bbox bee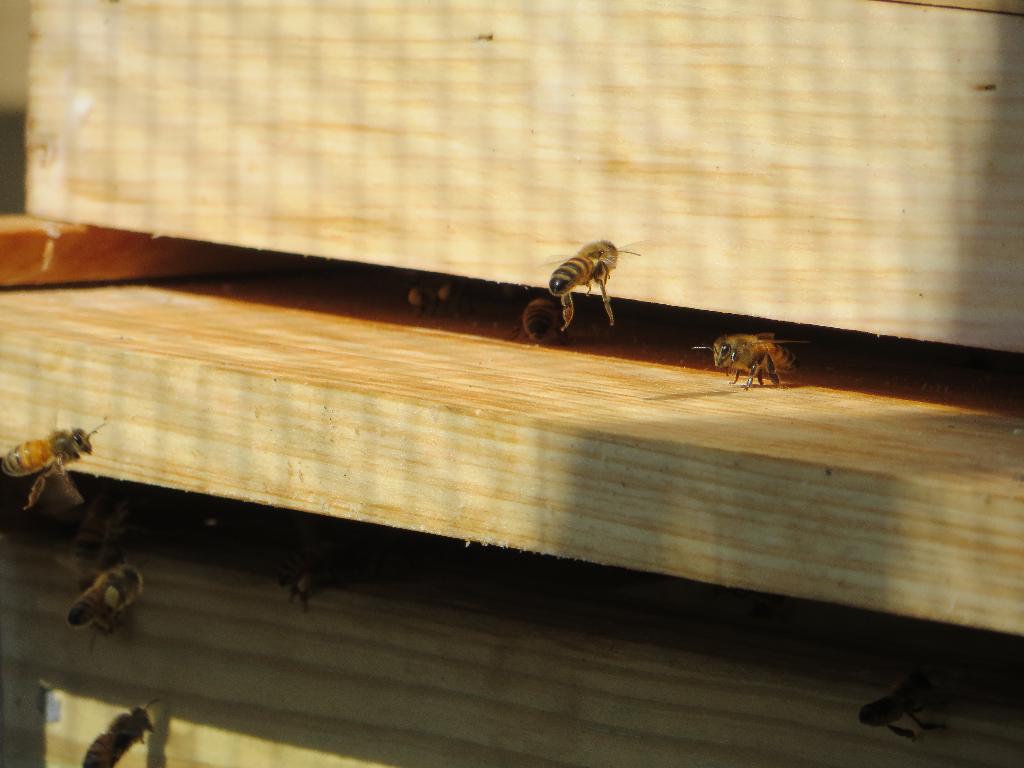
x1=0, y1=411, x2=110, y2=520
